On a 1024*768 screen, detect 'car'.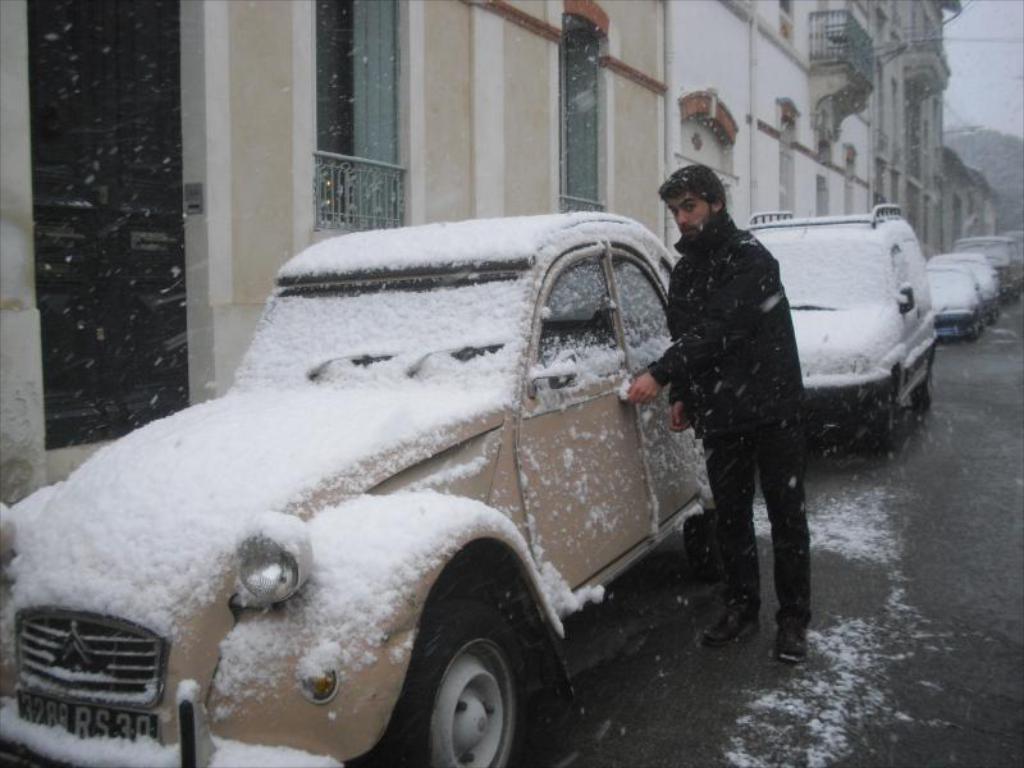
(left=951, top=233, right=1023, bottom=285).
